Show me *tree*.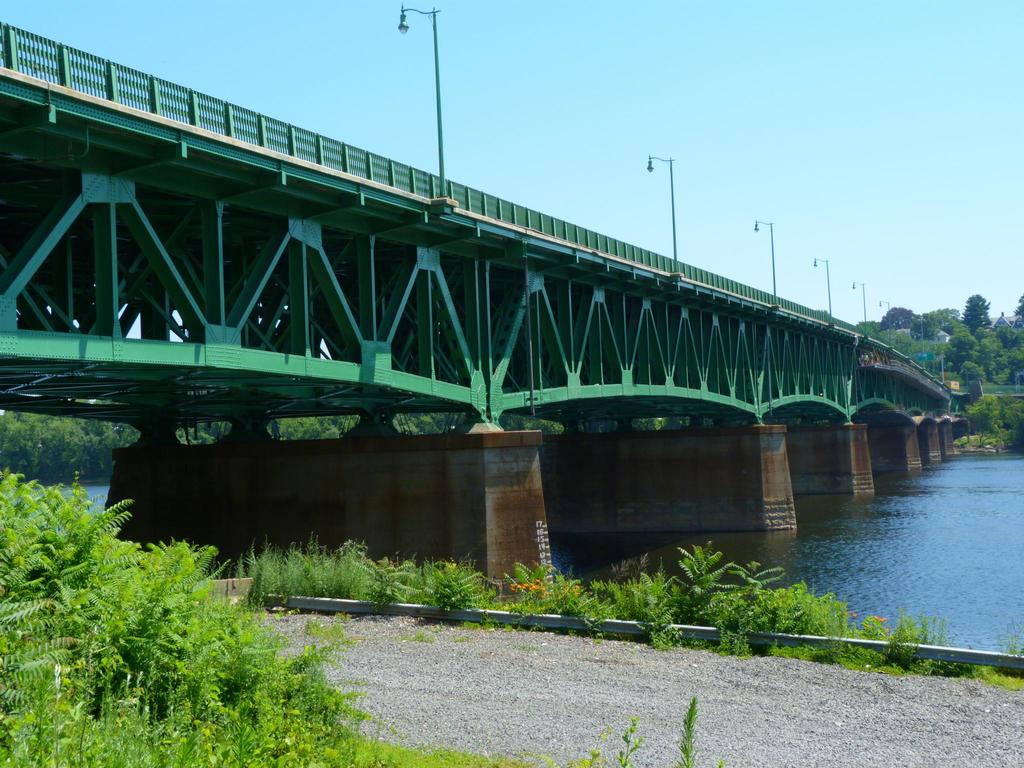
*tree* is here: crop(387, 412, 472, 445).
